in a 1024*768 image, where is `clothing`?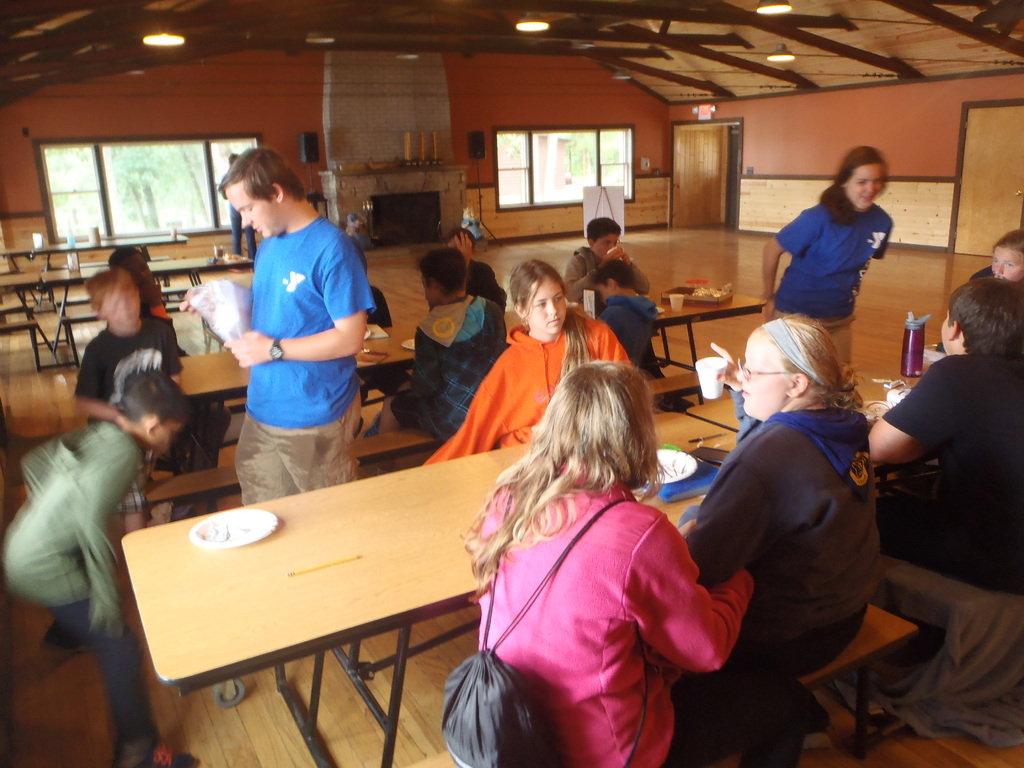
bbox=[877, 344, 1023, 593].
